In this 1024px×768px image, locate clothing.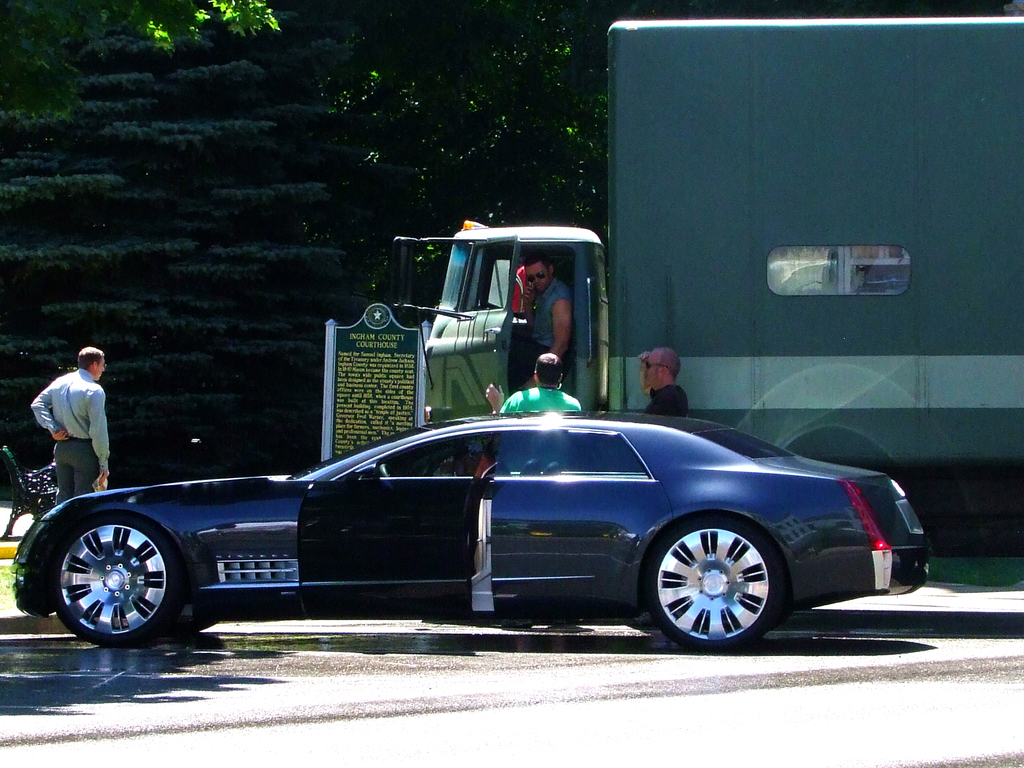
Bounding box: <region>530, 276, 571, 373</region>.
